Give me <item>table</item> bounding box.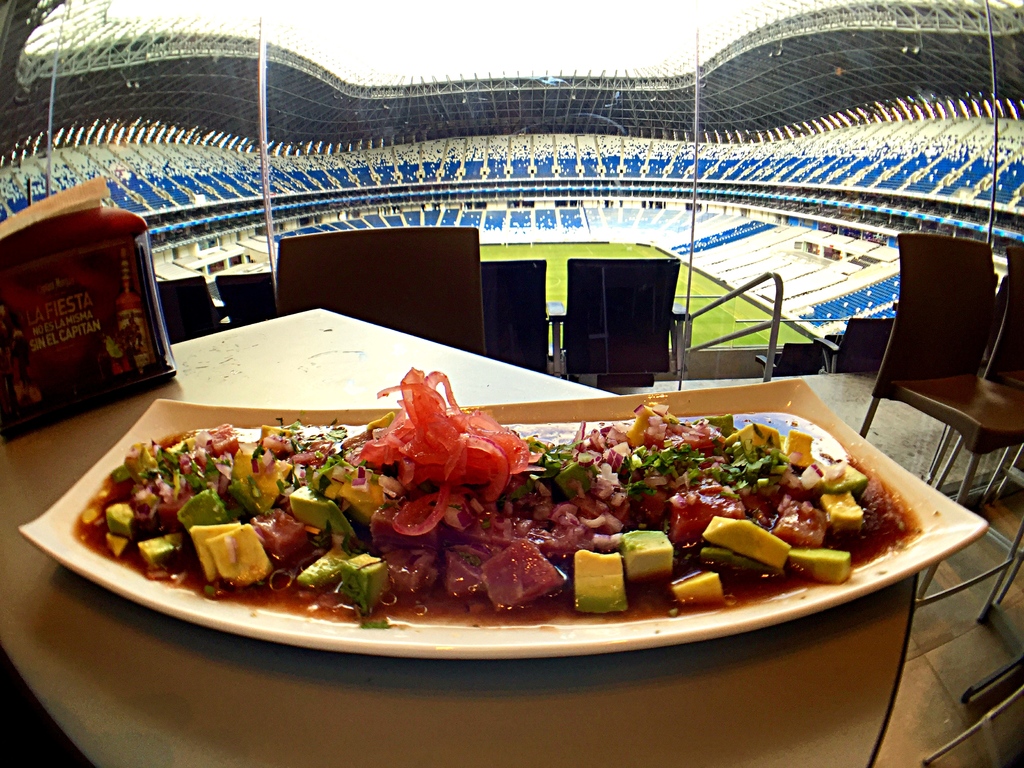
<region>0, 333, 1023, 741</region>.
